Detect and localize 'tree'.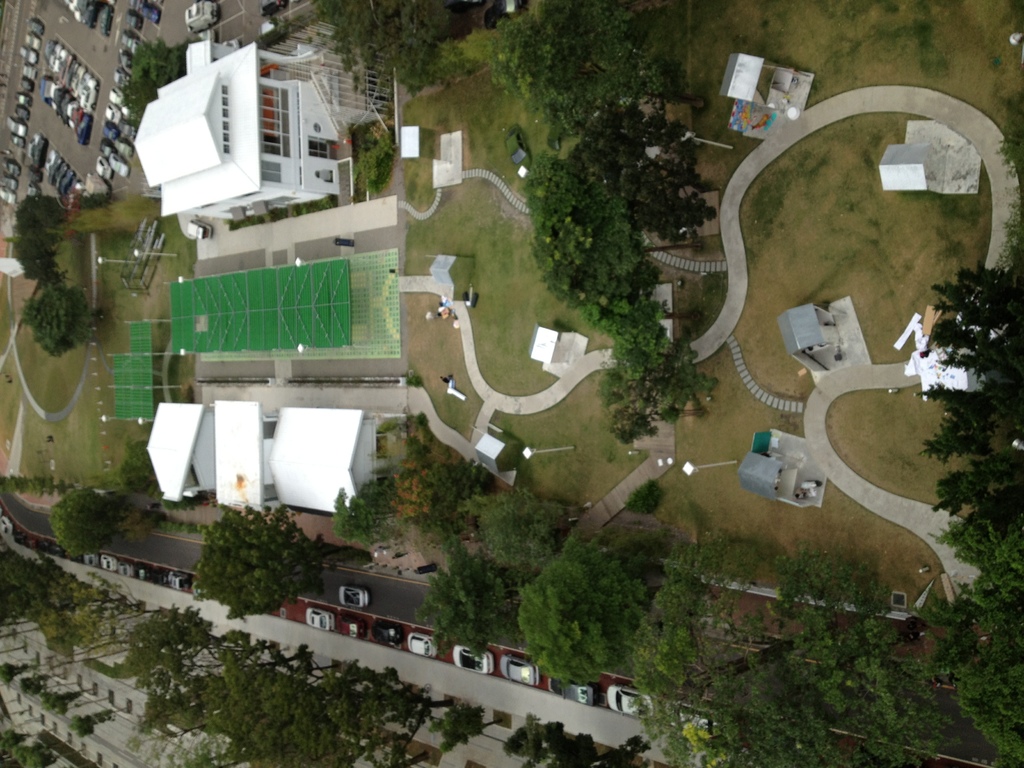
Localized at {"x1": 318, "y1": 0, "x2": 486, "y2": 103}.
